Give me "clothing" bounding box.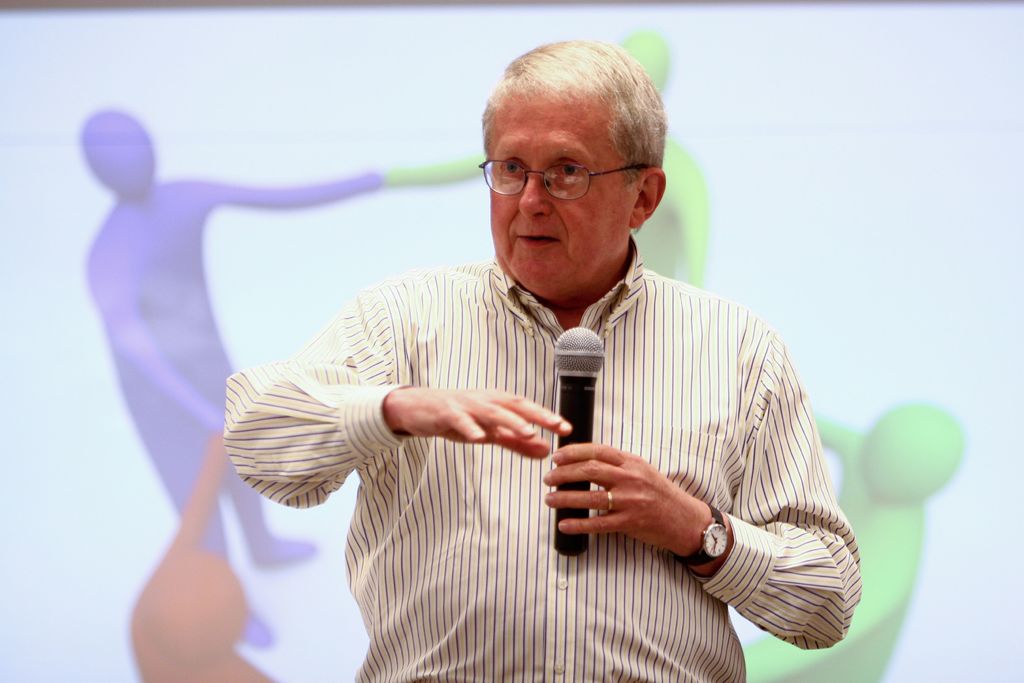
detection(217, 254, 861, 682).
